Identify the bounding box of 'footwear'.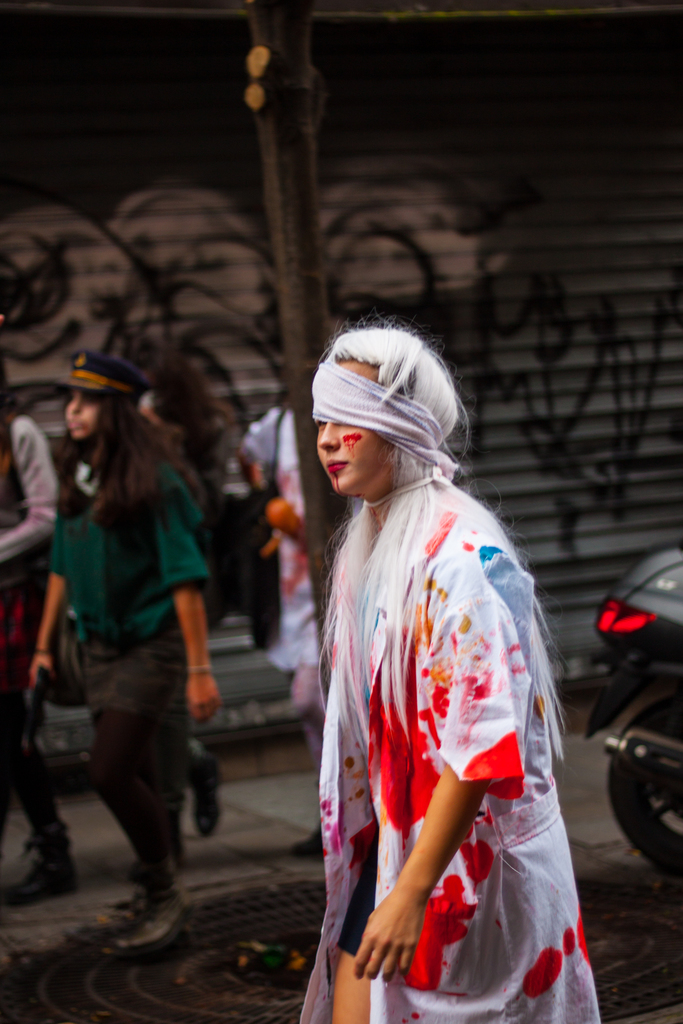
<box>99,876,188,958</box>.
